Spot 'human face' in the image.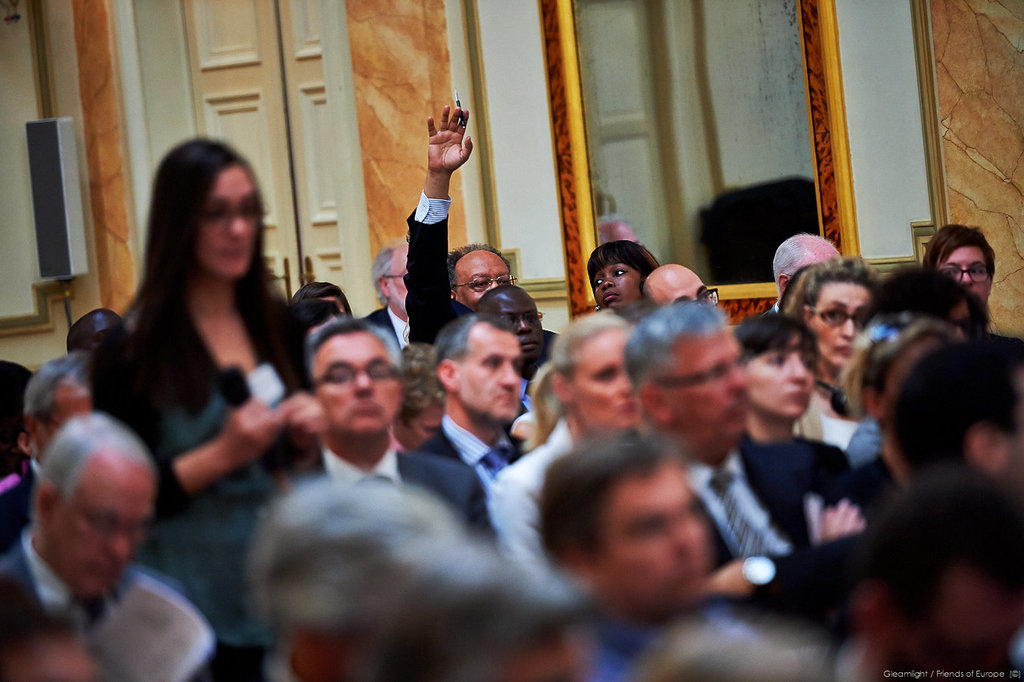
'human face' found at bbox=(400, 407, 445, 452).
